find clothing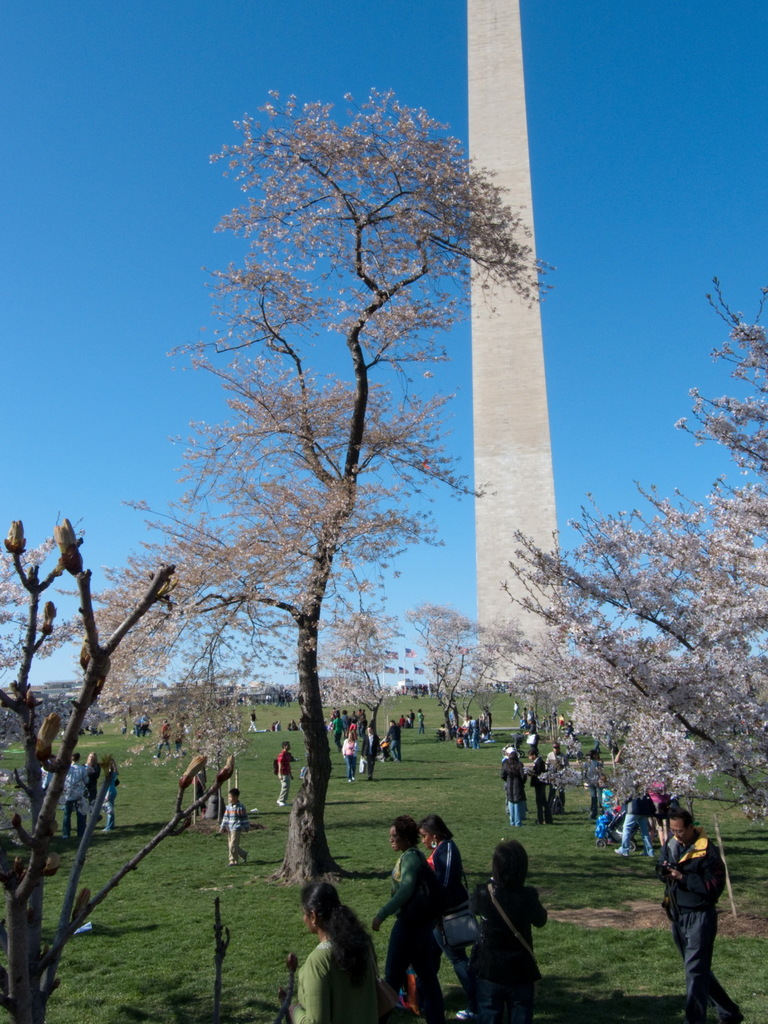
[x1=333, y1=716, x2=343, y2=746]
